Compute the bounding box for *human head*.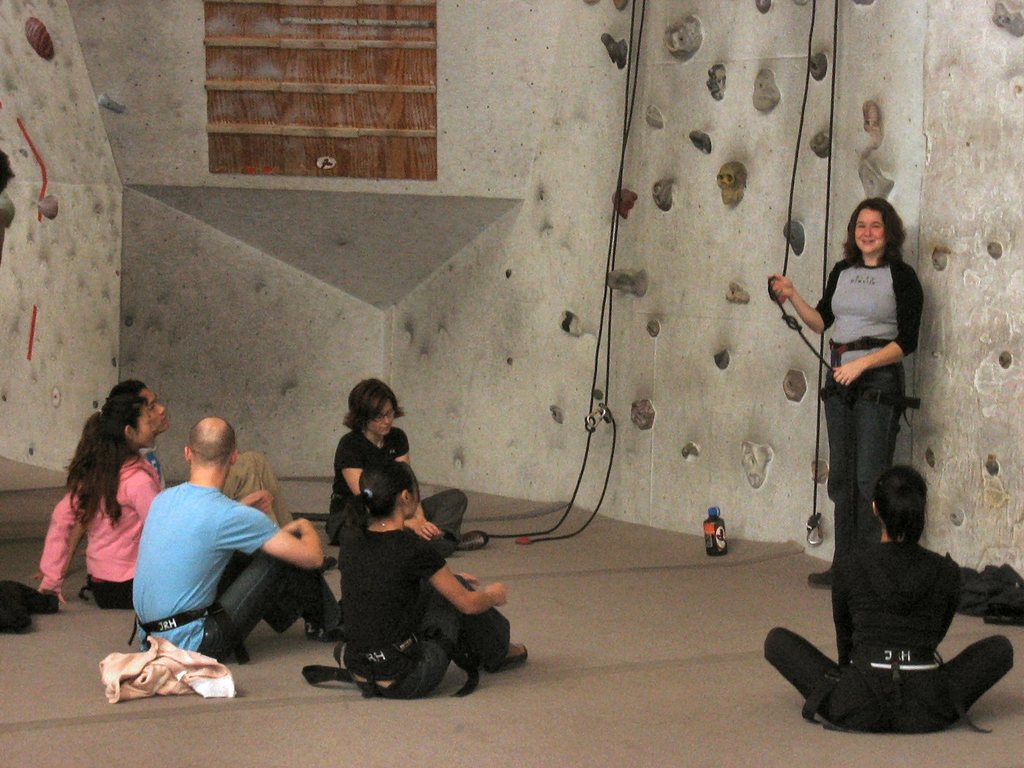
104:377:170:435.
